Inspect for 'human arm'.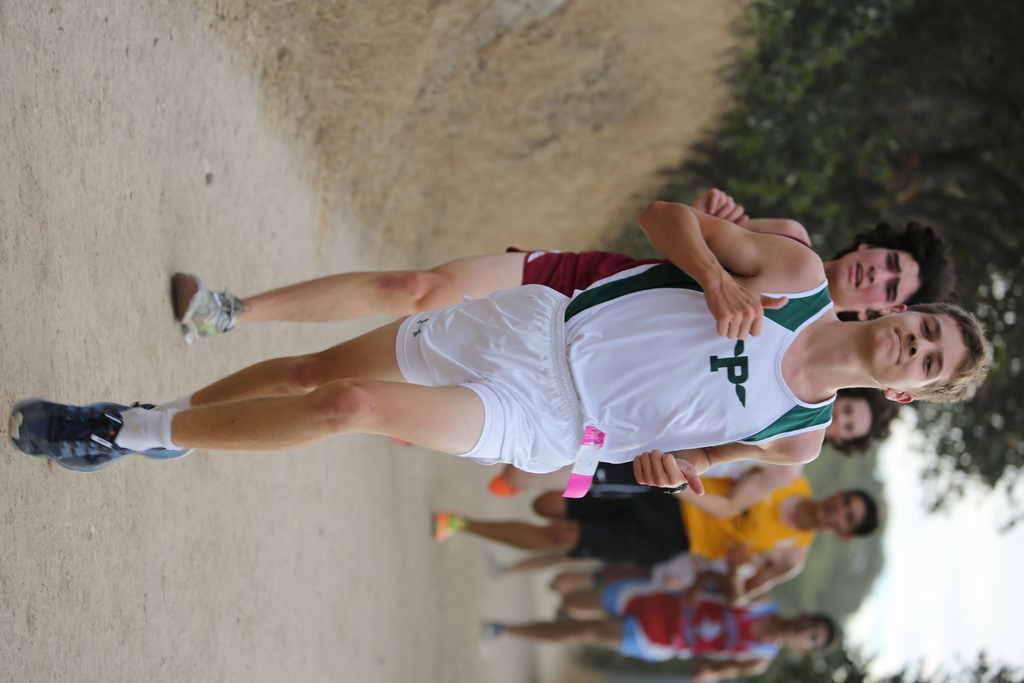
Inspection: box=[681, 466, 795, 522].
